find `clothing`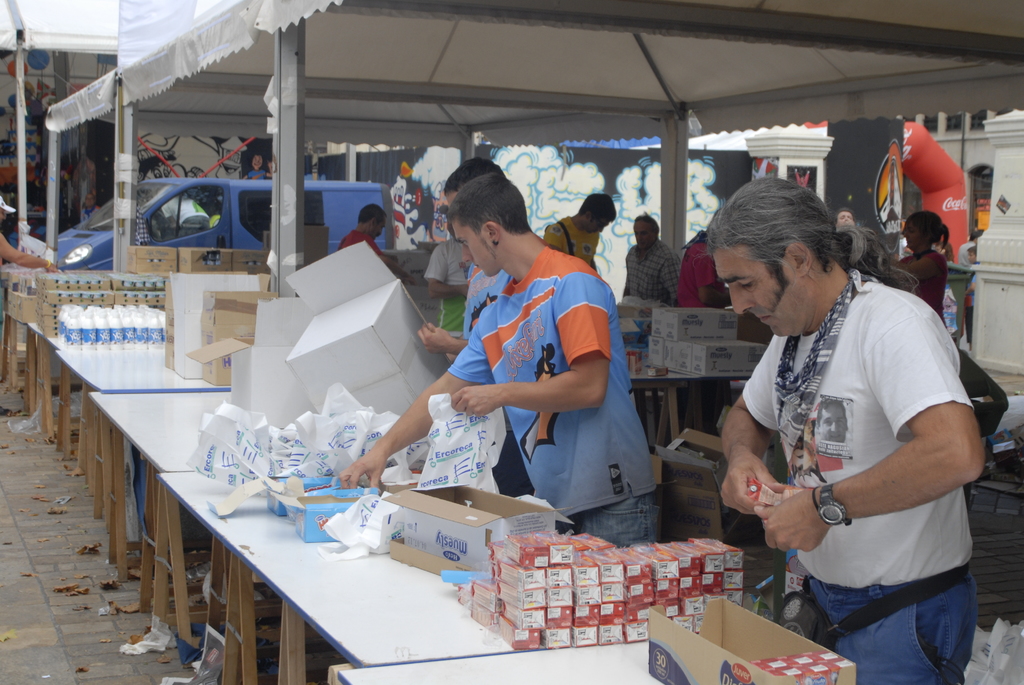
Rect(423, 236, 478, 329)
